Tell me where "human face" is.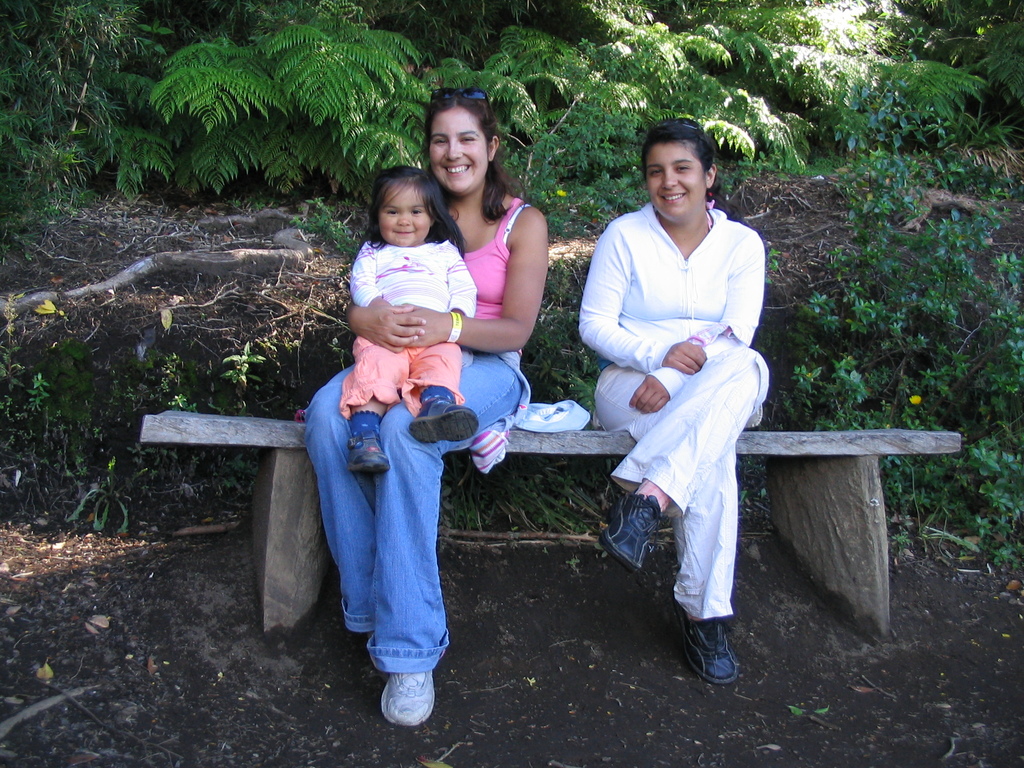
"human face" is at [648, 143, 705, 220].
